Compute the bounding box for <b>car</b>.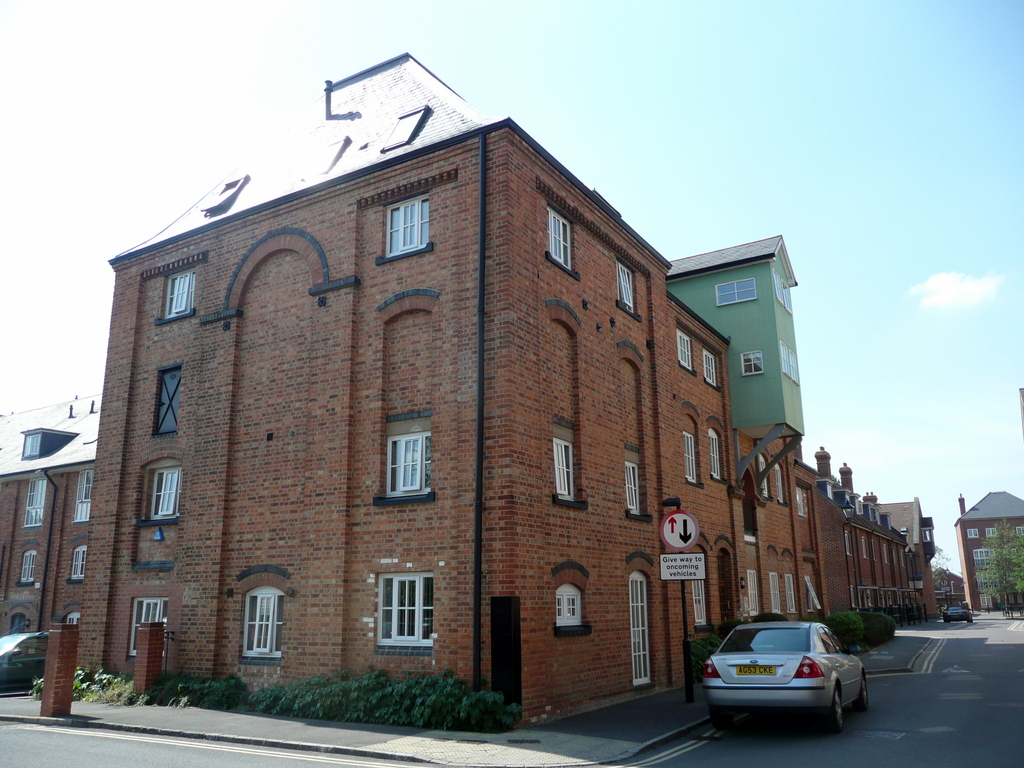
region(693, 625, 873, 735).
